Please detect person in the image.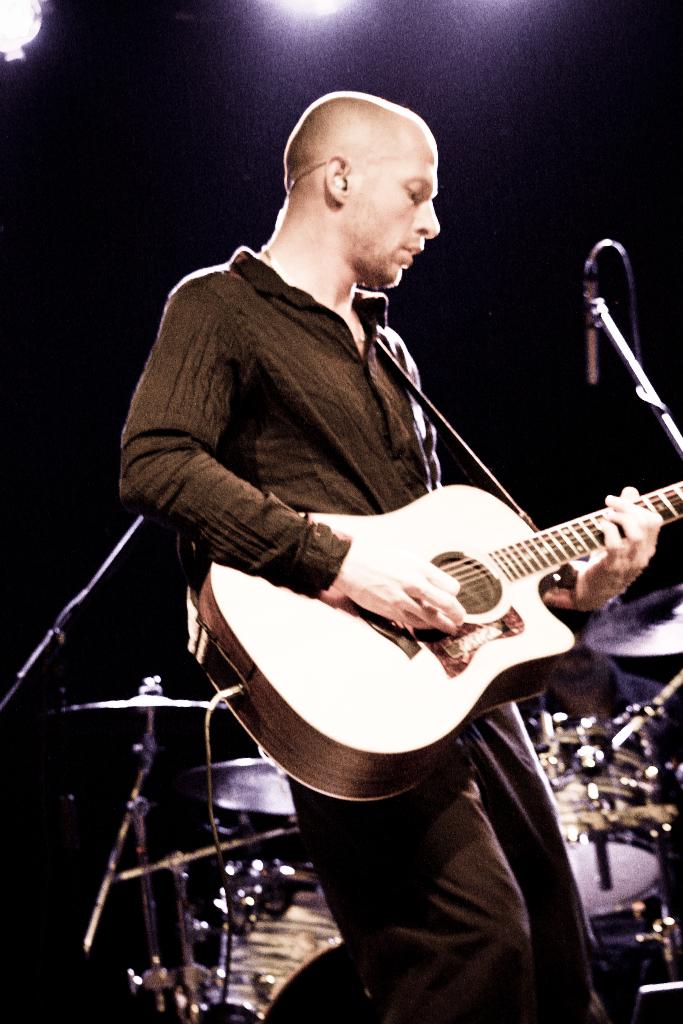
<region>120, 109, 607, 927</region>.
